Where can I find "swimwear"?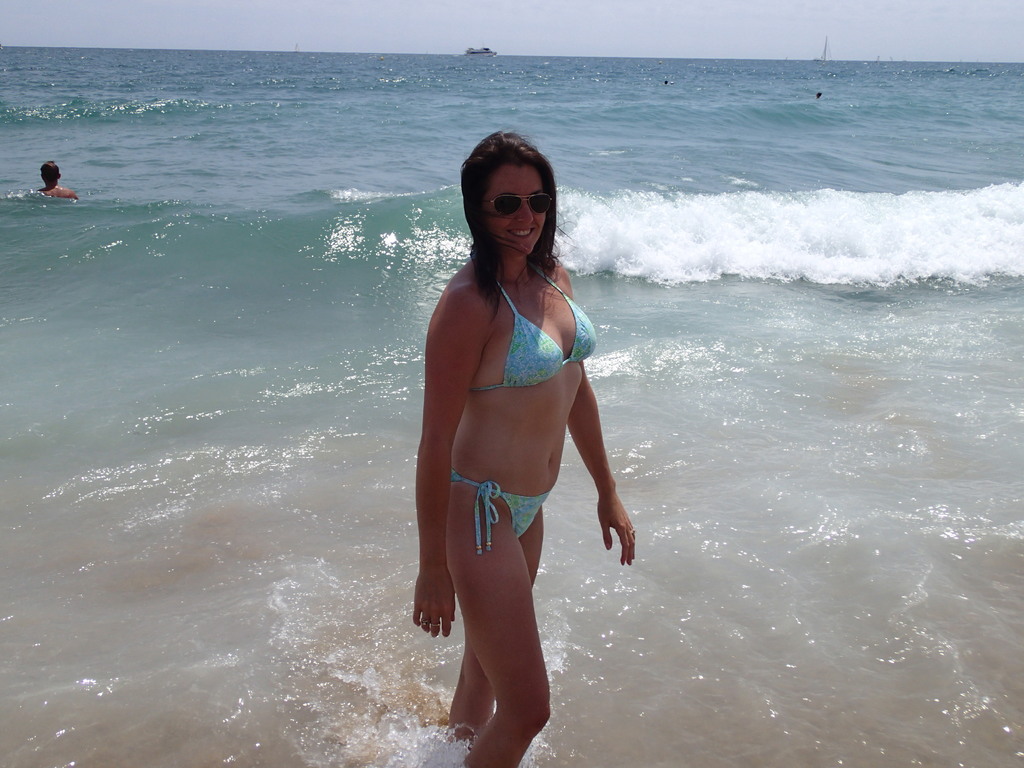
You can find it at l=451, t=470, r=551, b=558.
